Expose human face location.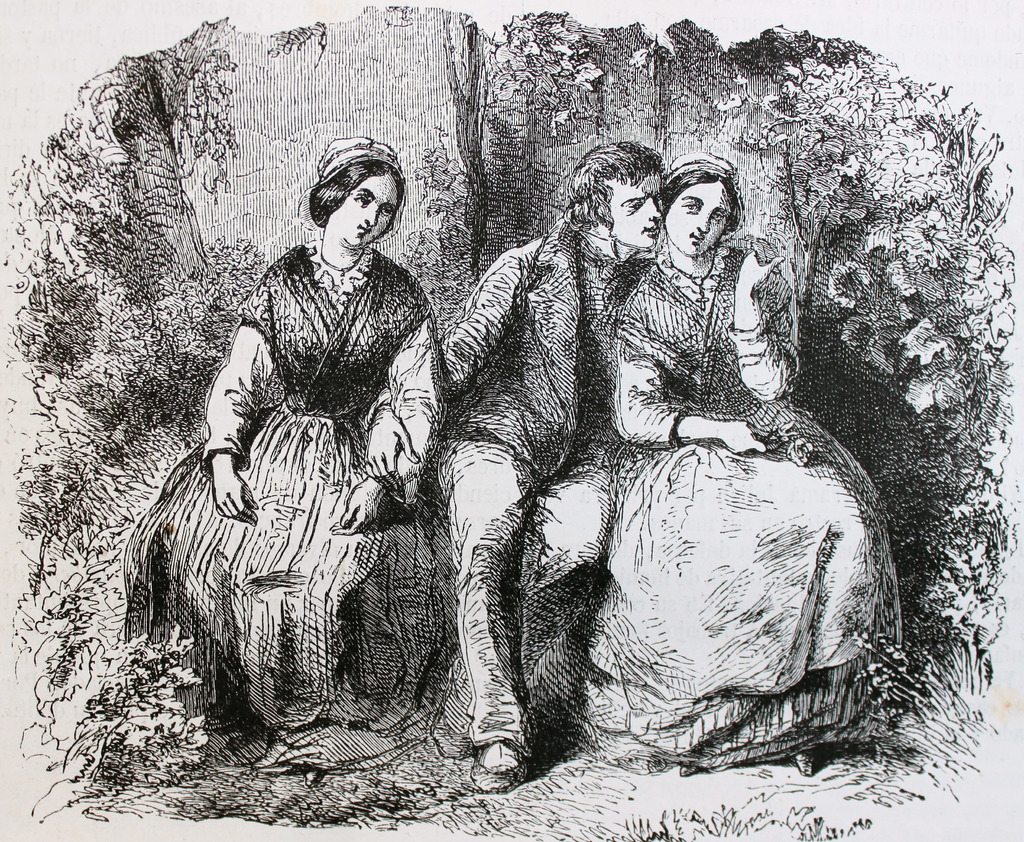
Exposed at left=663, top=184, right=732, bottom=250.
